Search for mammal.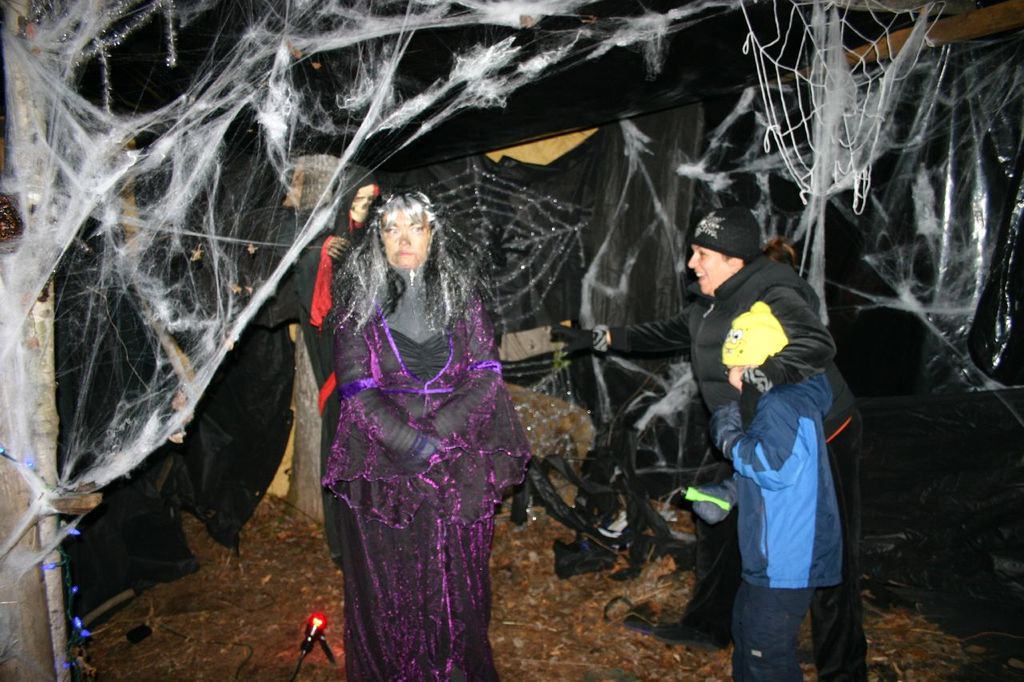
Found at select_region(333, 185, 530, 681).
